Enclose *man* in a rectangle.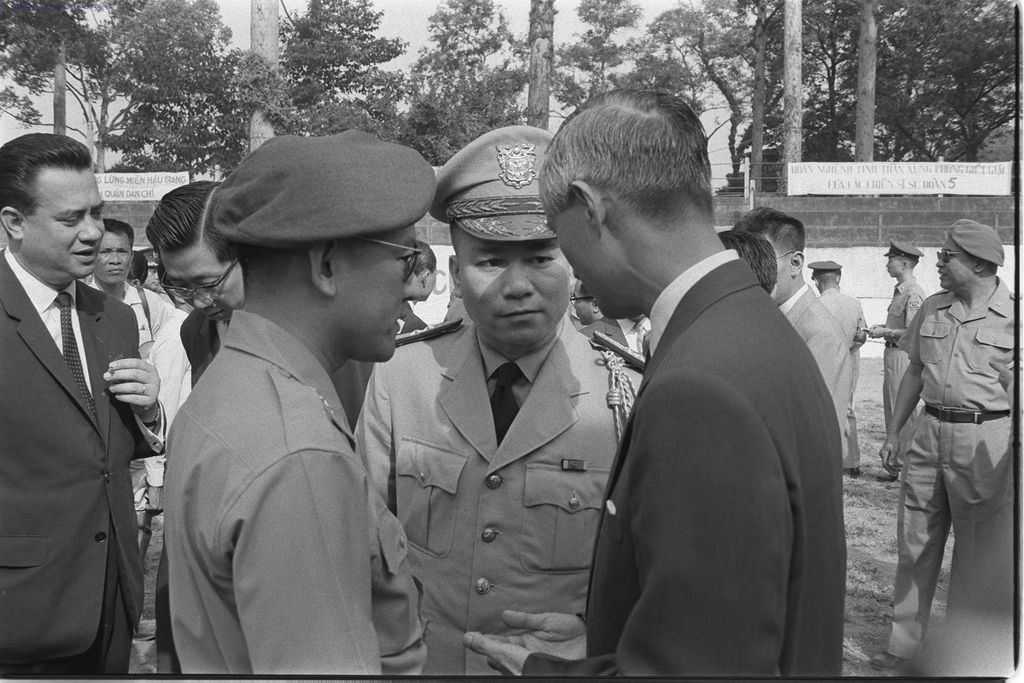
465, 86, 842, 675.
